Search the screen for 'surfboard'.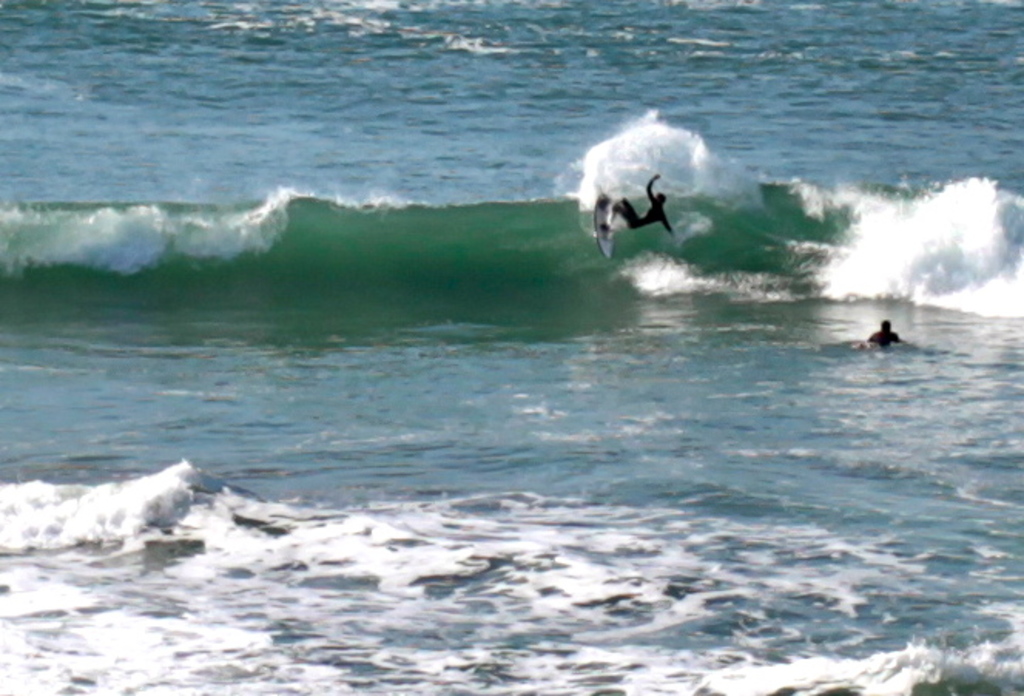
Found at detection(597, 193, 615, 261).
